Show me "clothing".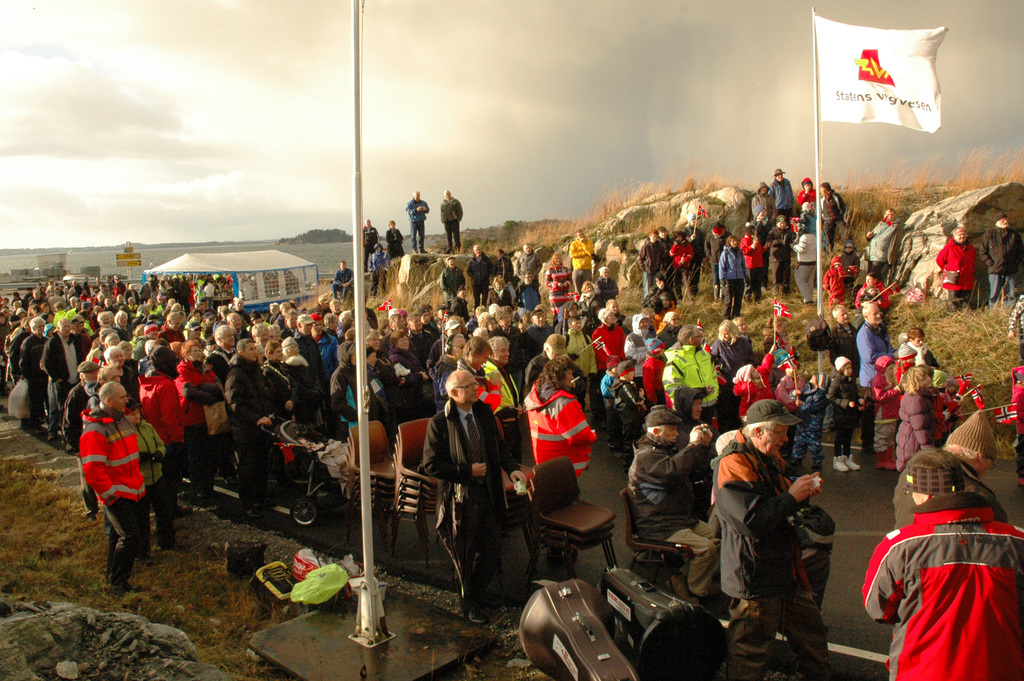
"clothing" is here: region(819, 184, 850, 243).
